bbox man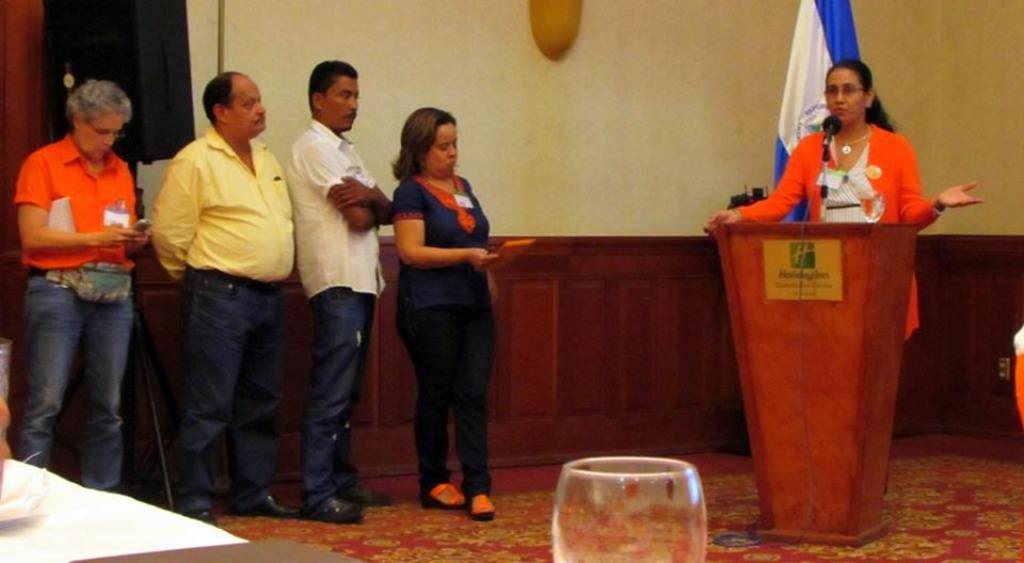
{"left": 13, "top": 77, "right": 150, "bottom": 493}
